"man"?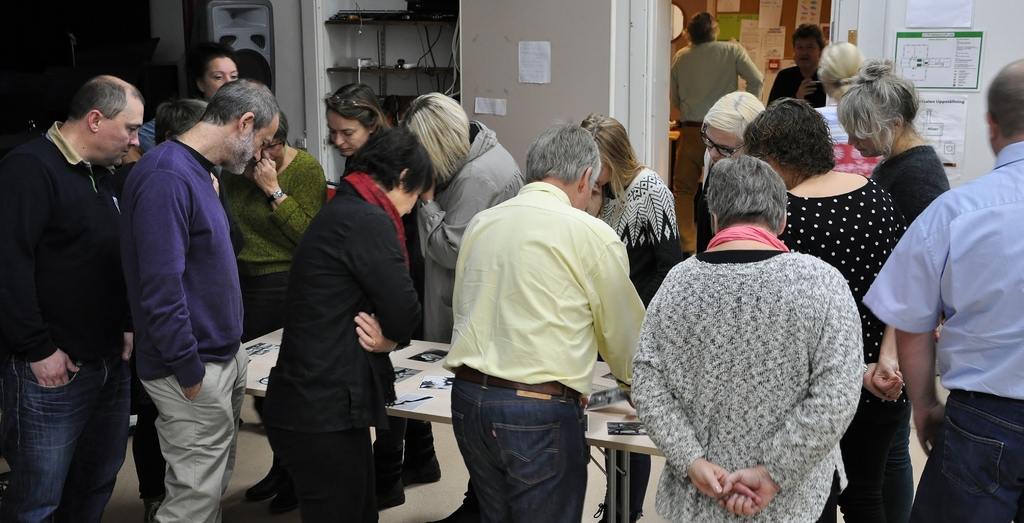
left=0, top=76, right=145, bottom=522
